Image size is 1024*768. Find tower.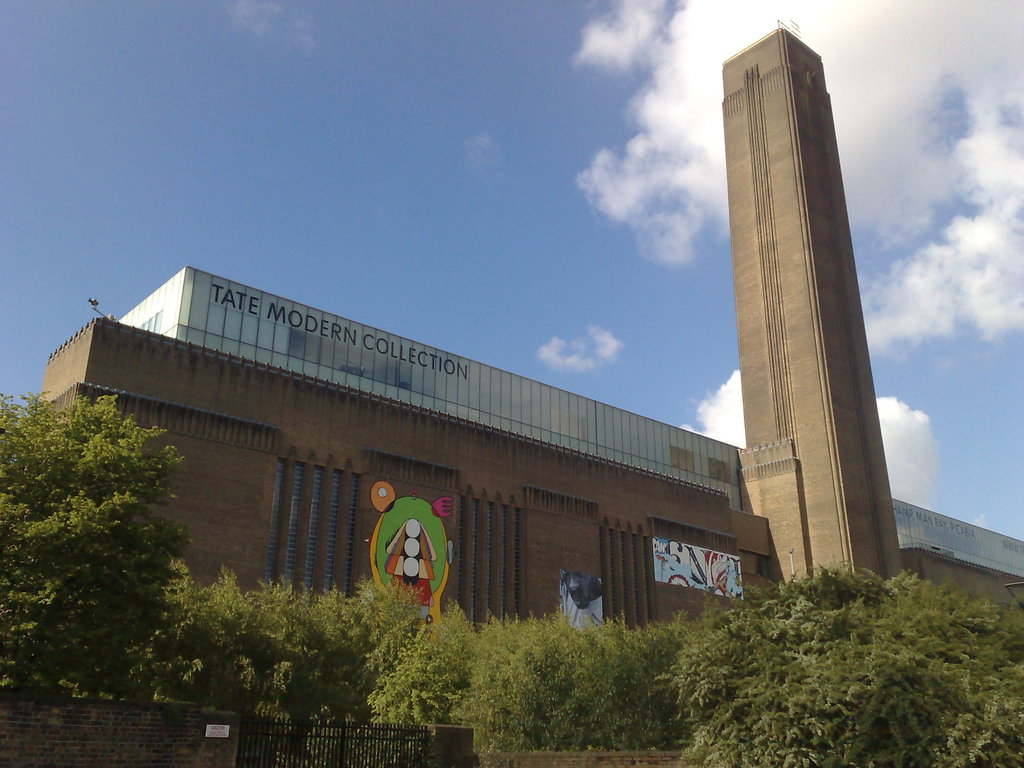
select_region(694, 67, 911, 594).
